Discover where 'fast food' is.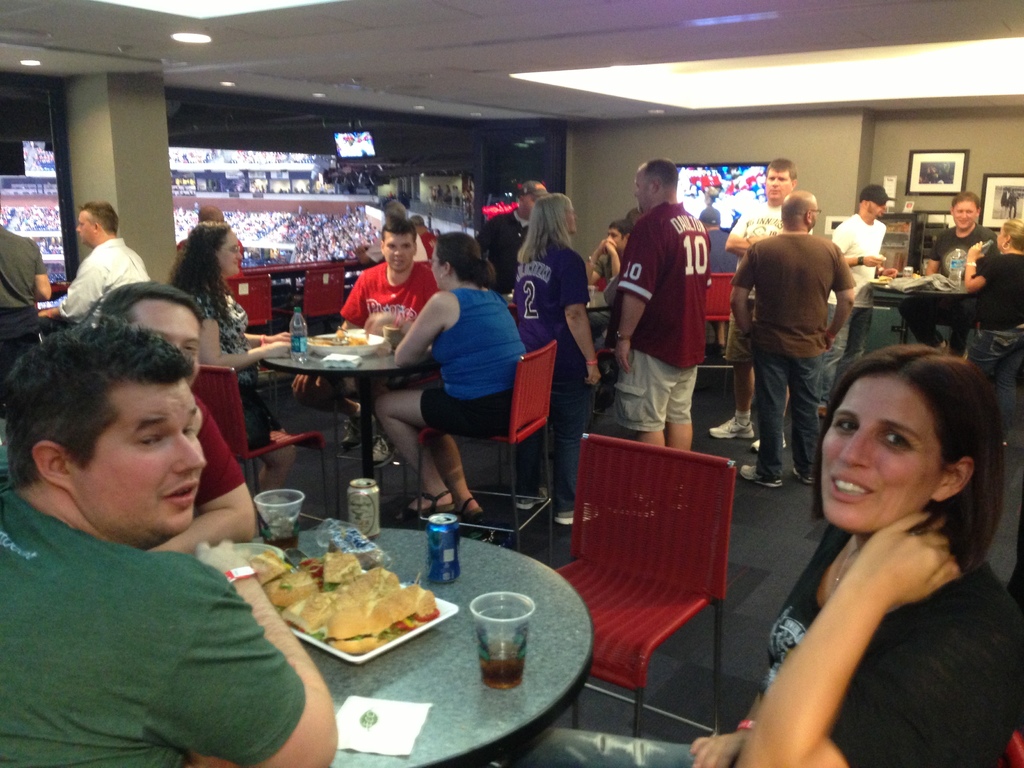
Discovered at locate(345, 332, 367, 352).
